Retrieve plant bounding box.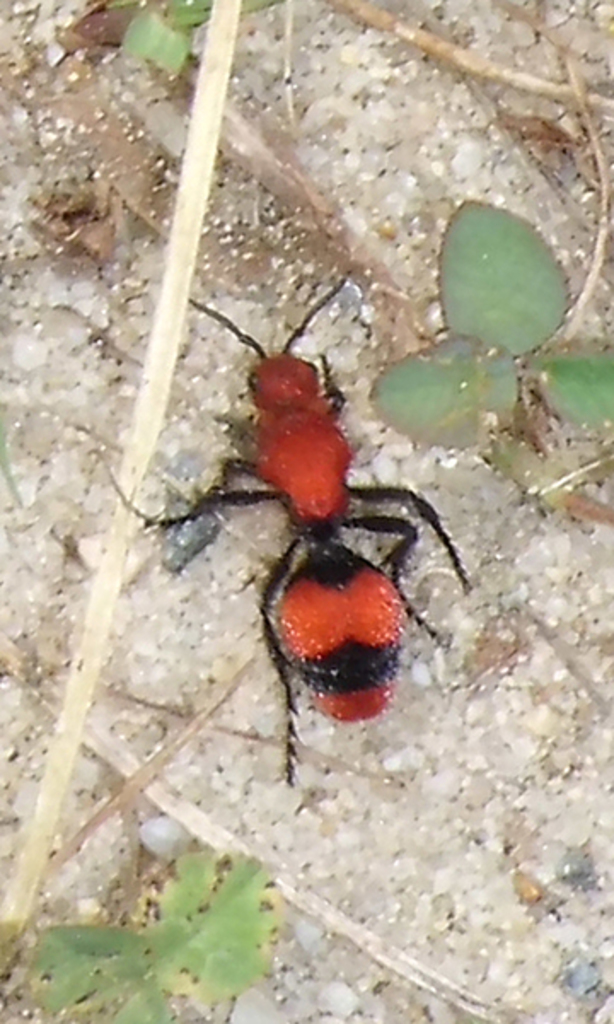
Bounding box: bbox=(7, 847, 276, 1022).
